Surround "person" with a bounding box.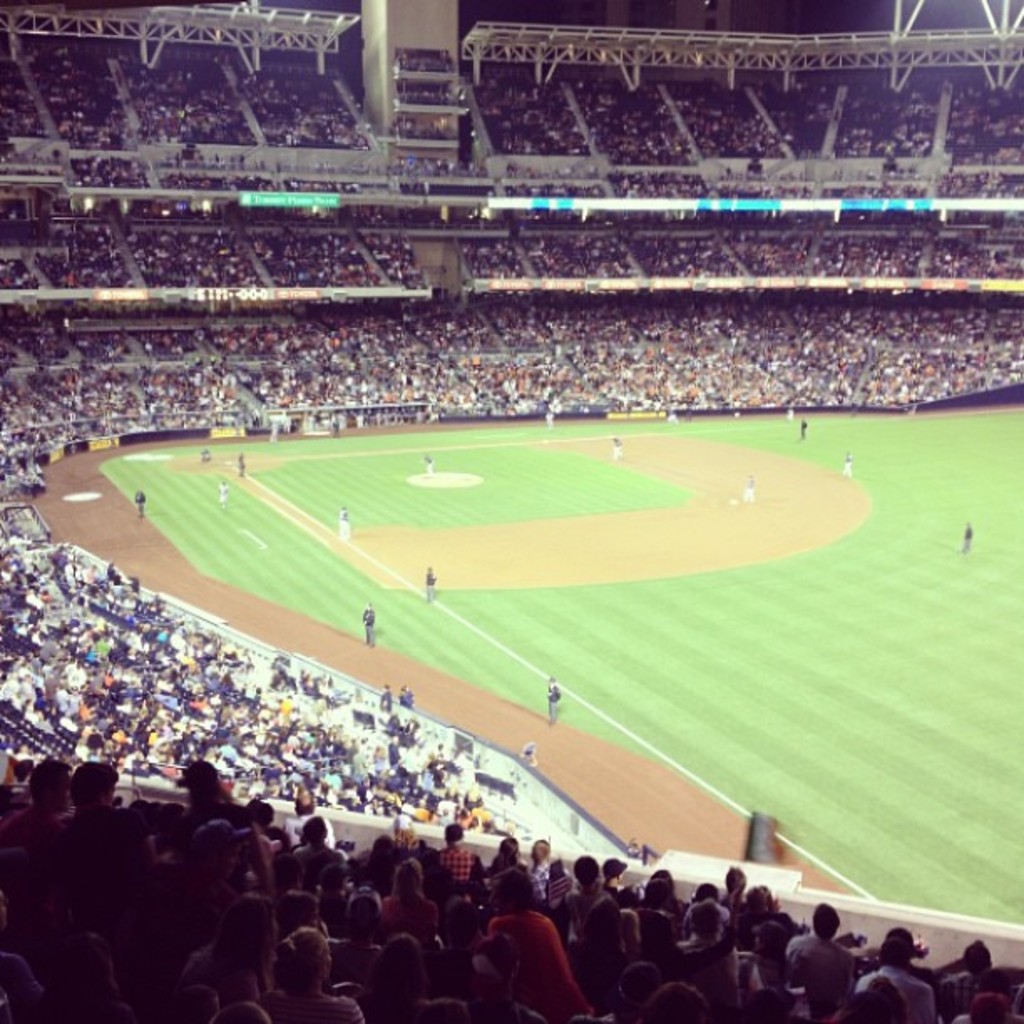
l=746, t=470, r=753, b=500.
